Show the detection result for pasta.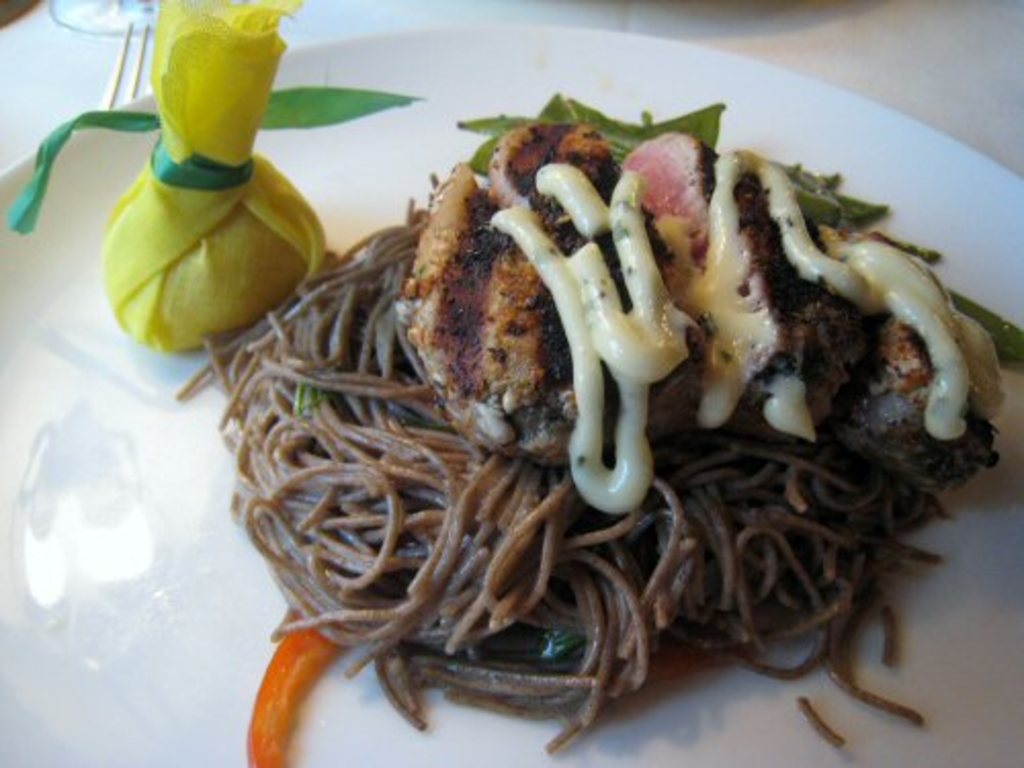
176:154:1006:750.
